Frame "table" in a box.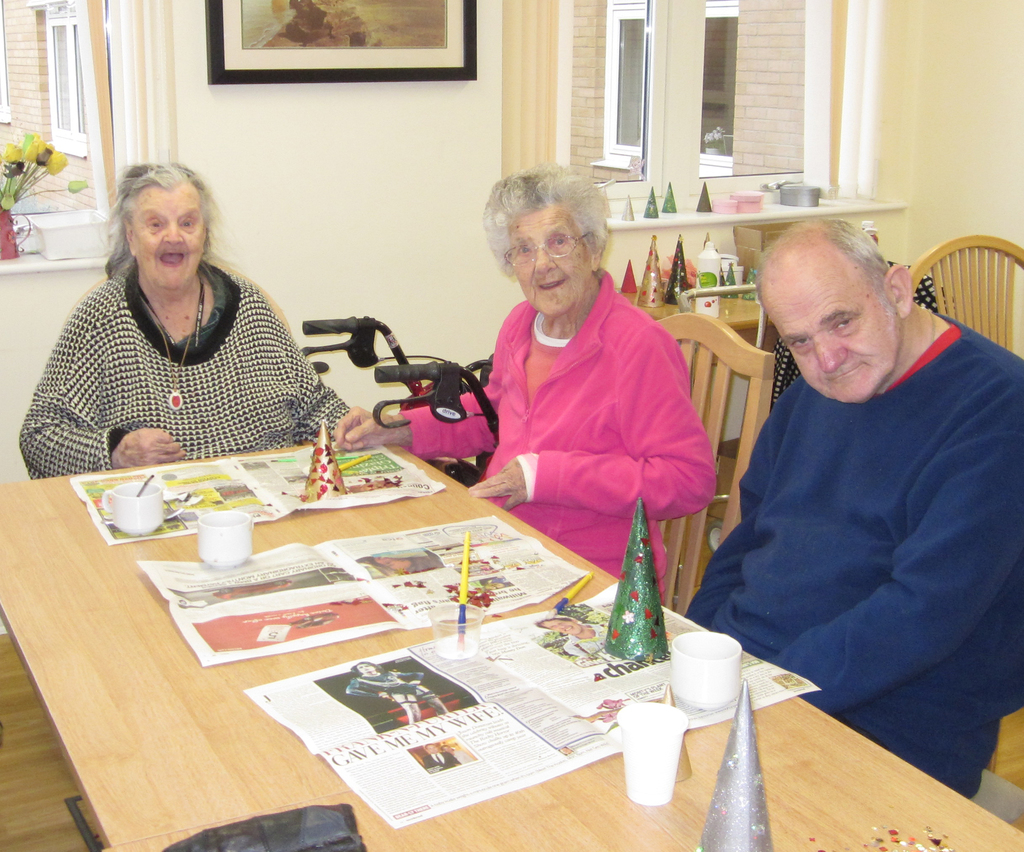
{"x1": 618, "y1": 289, "x2": 778, "y2": 357}.
